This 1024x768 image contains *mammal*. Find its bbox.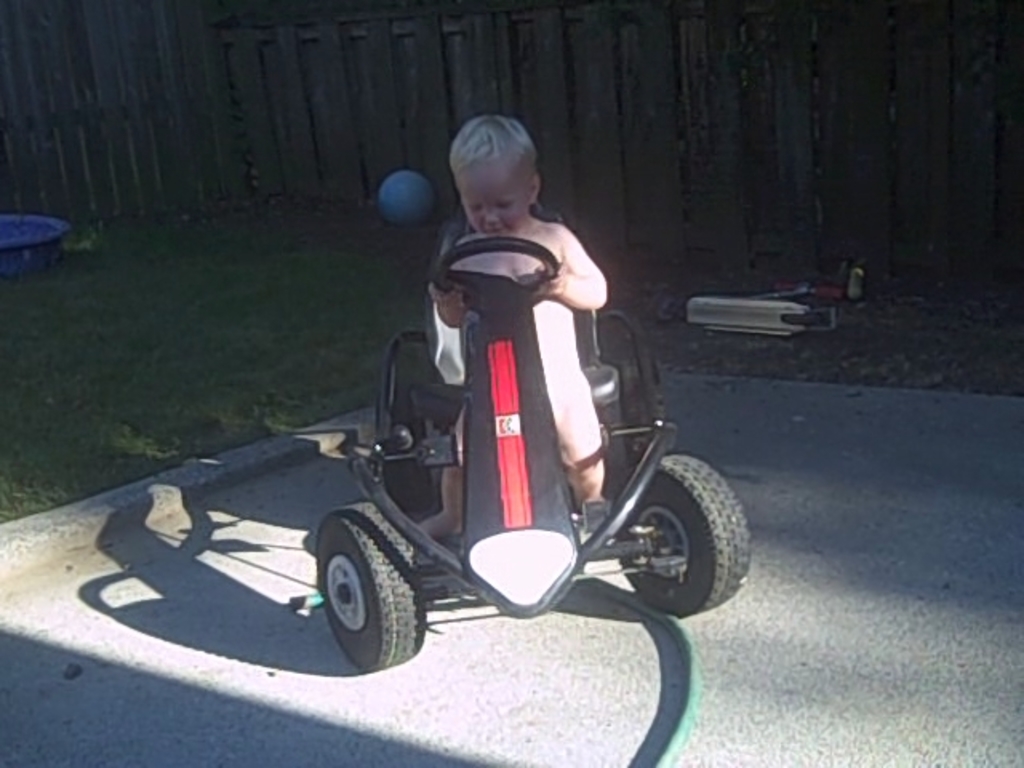
x1=427, y1=107, x2=610, y2=530.
